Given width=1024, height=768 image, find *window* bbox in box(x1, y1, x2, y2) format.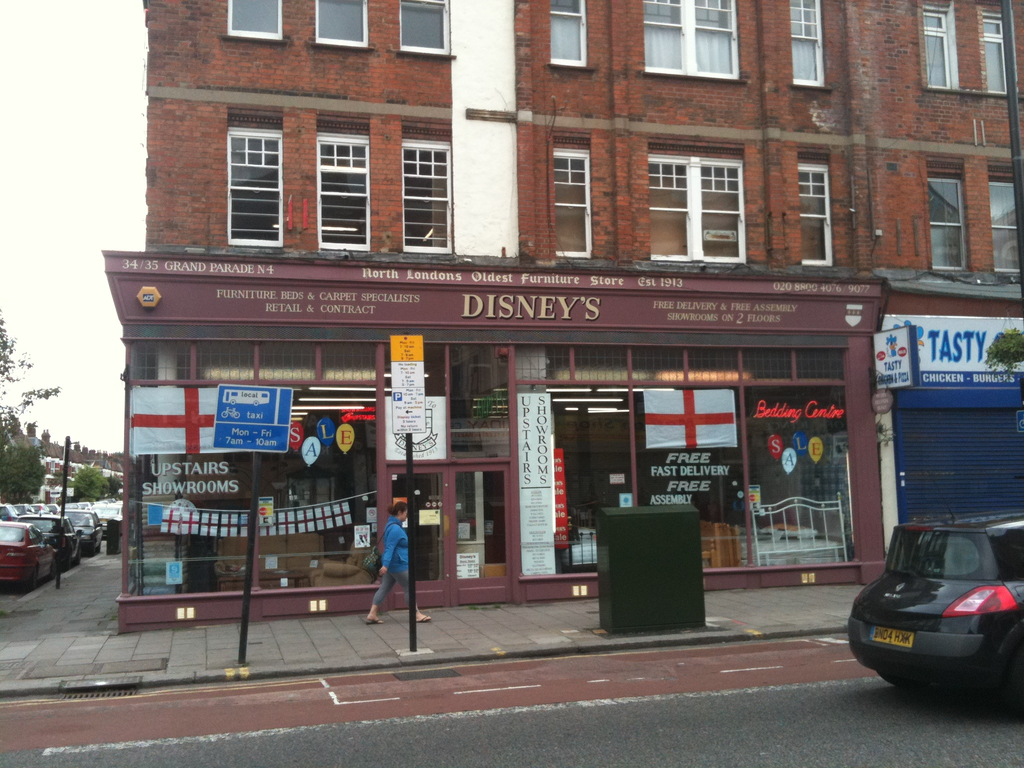
box(646, 159, 751, 258).
